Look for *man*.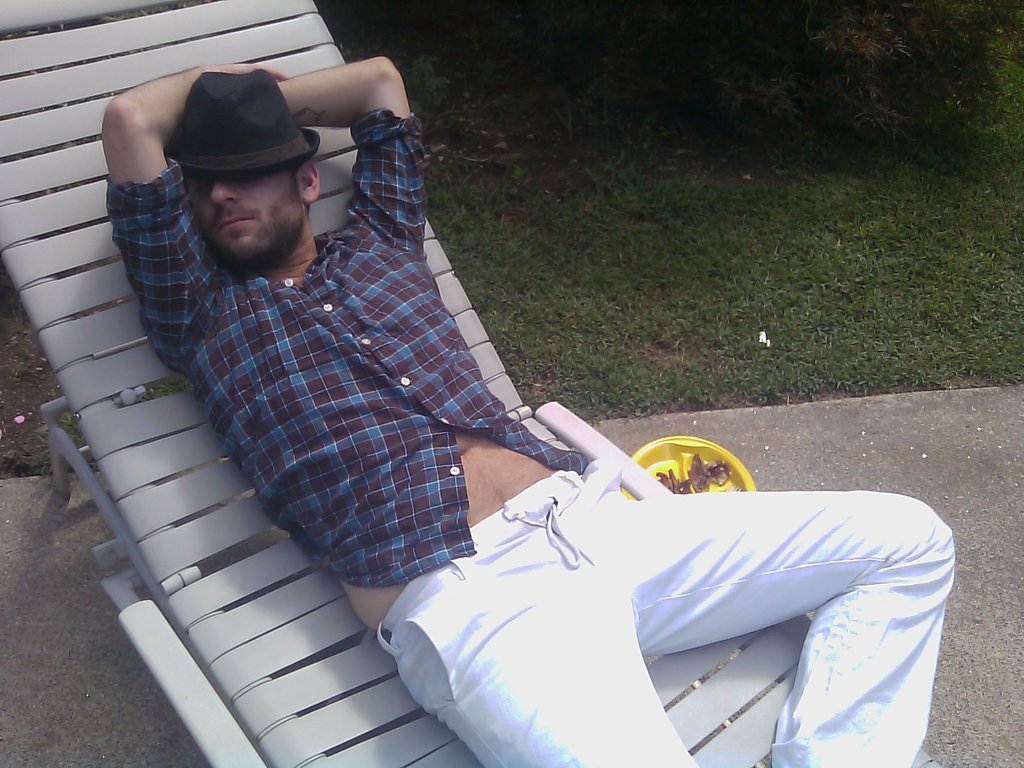
Found: 65,72,588,631.
